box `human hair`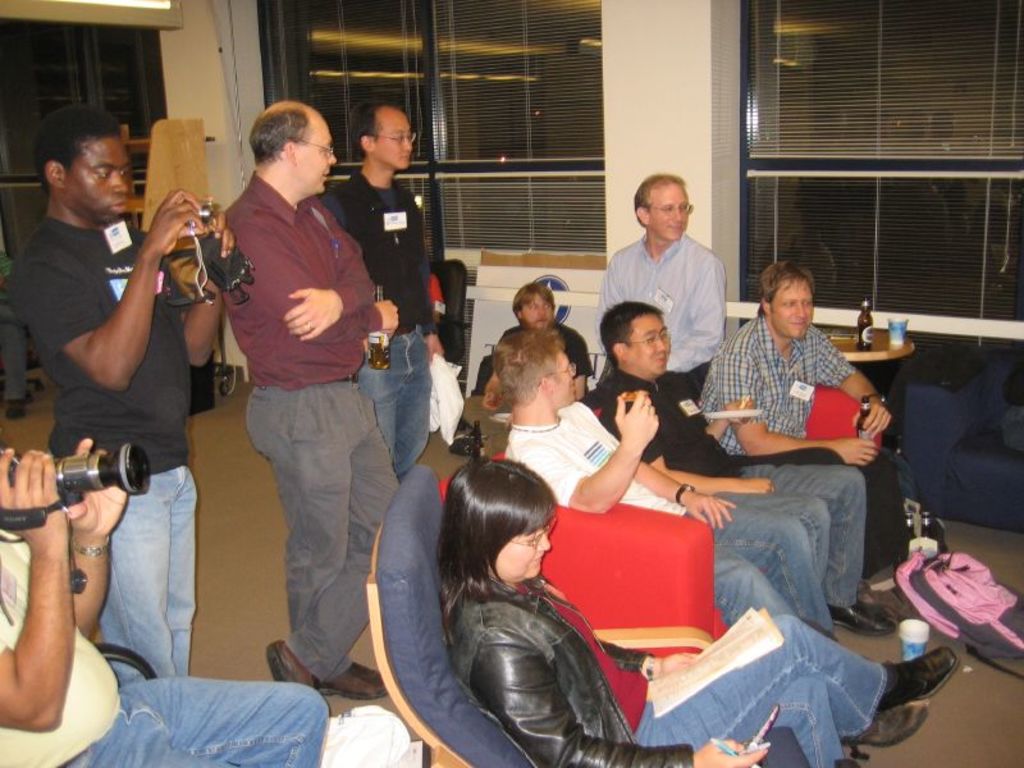
(497, 329, 567, 406)
